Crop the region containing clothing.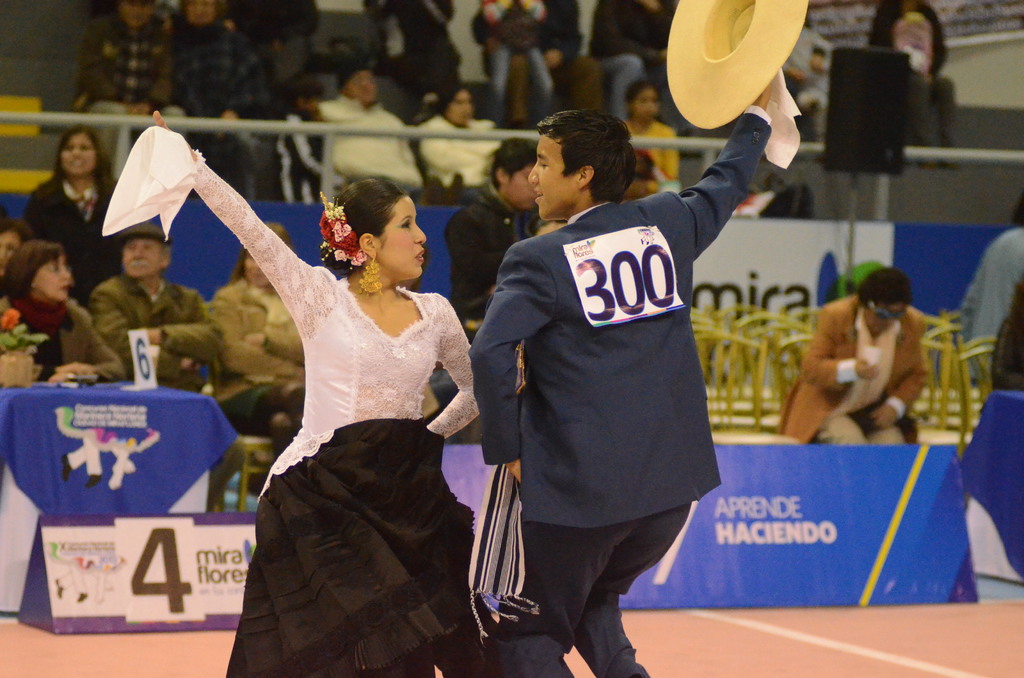
Crop region: 956 227 1023 344.
